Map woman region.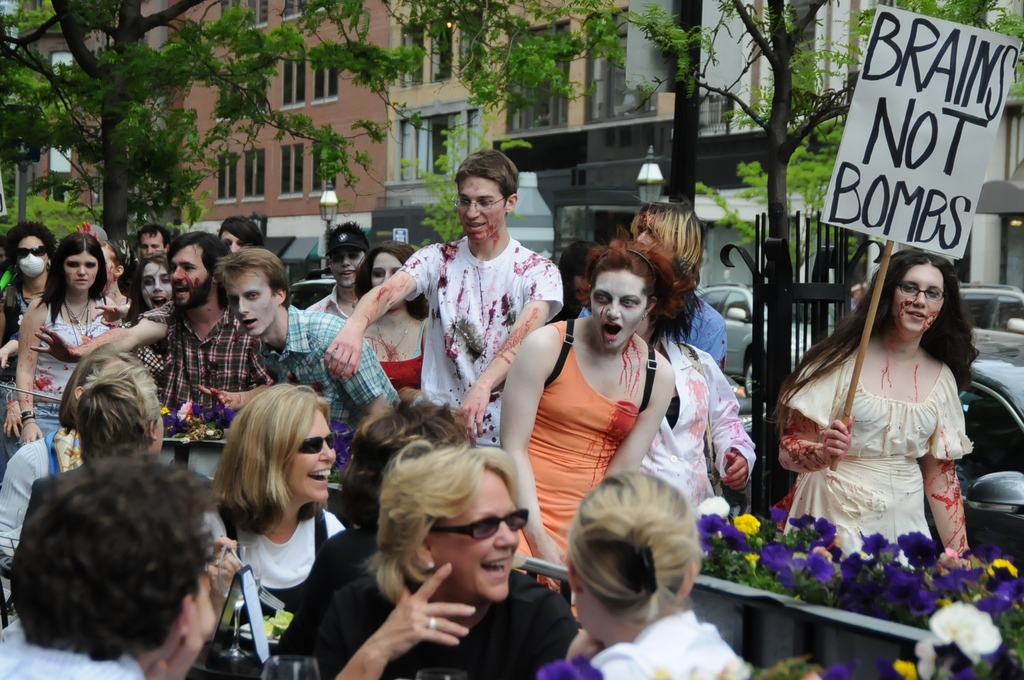
Mapped to <region>75, 221, 135, 328</region>.
